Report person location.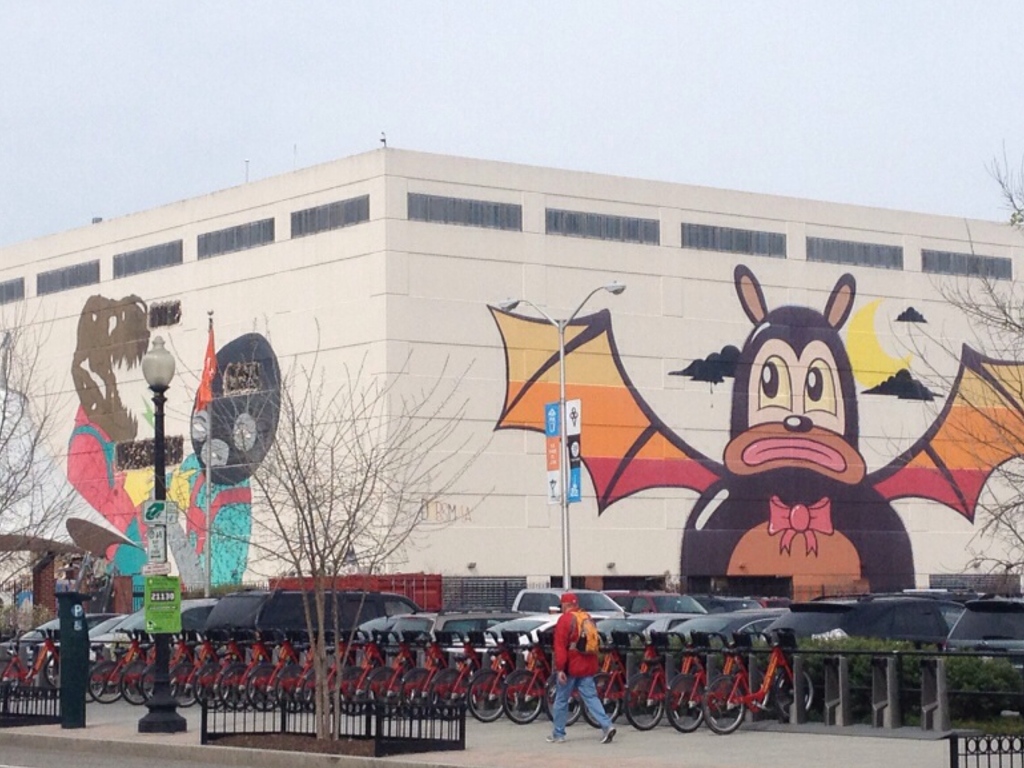
Report: [left=553, top=593, right=611, bottom=740].
